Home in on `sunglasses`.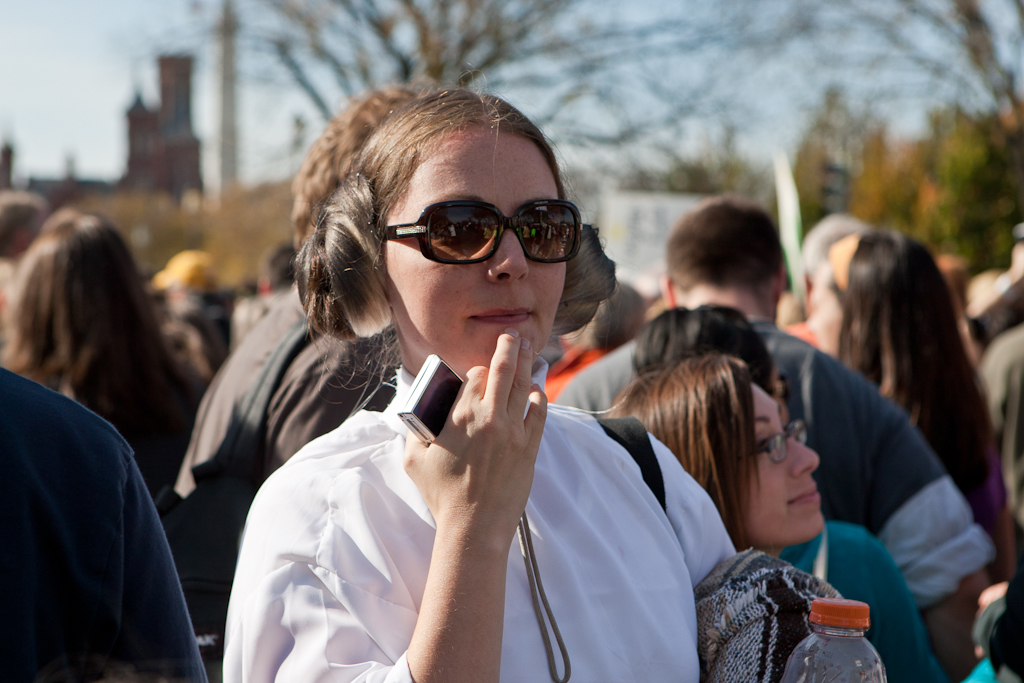
Homed in at BBox(381, 195, 580, 262).
